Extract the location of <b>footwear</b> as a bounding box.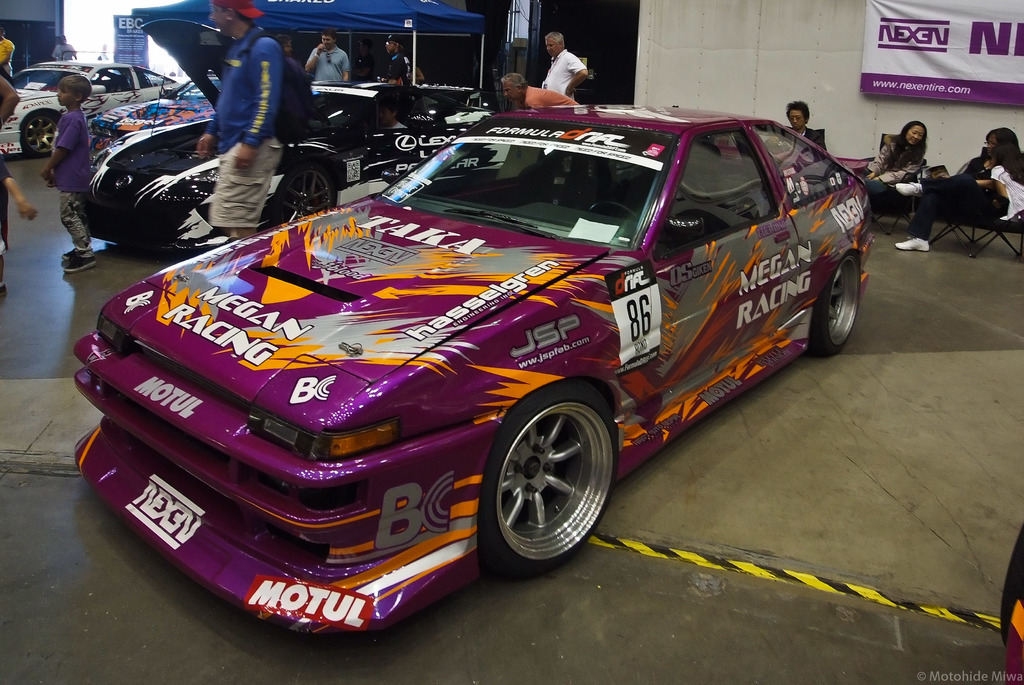
(0, 279, 9, 303).
